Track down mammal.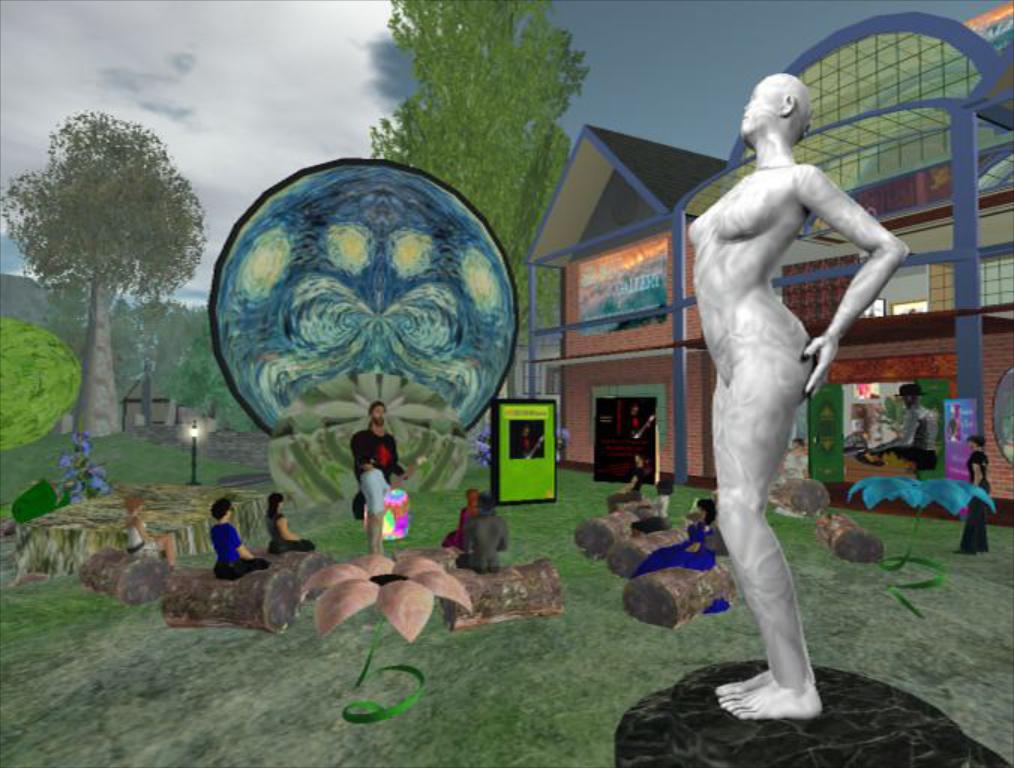
Tracked to BBox(684, 71, 911, 720).
